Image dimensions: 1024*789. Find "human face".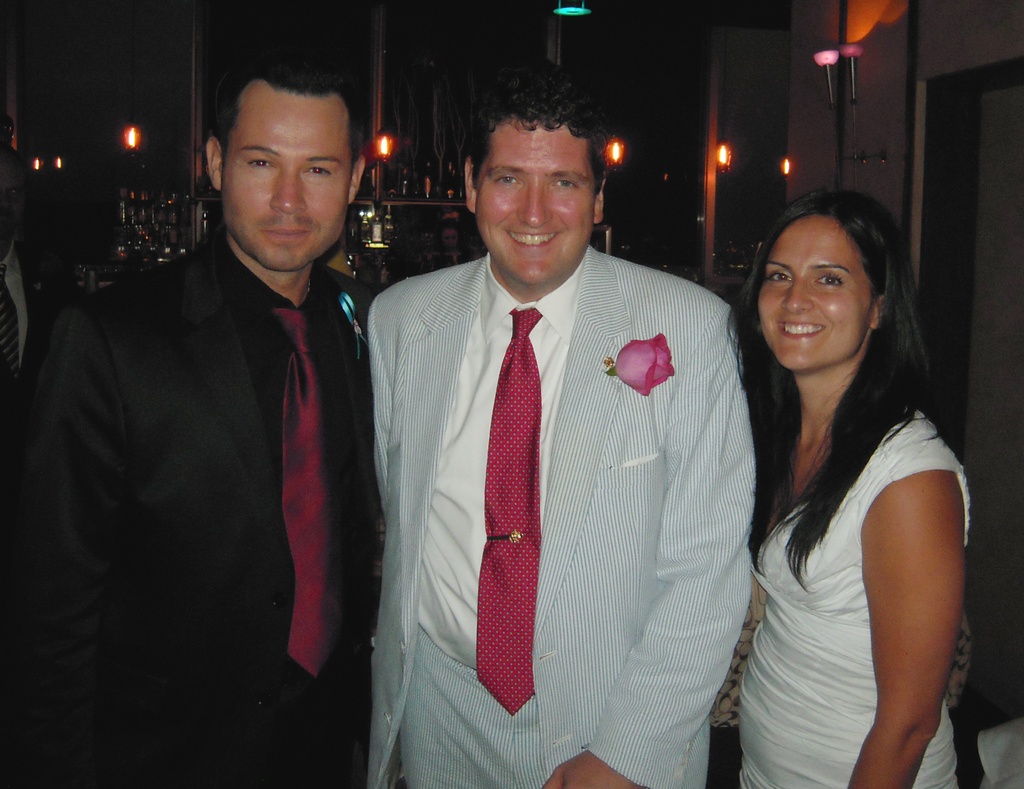
(left=221, top=90, right=352, bottom=278).
